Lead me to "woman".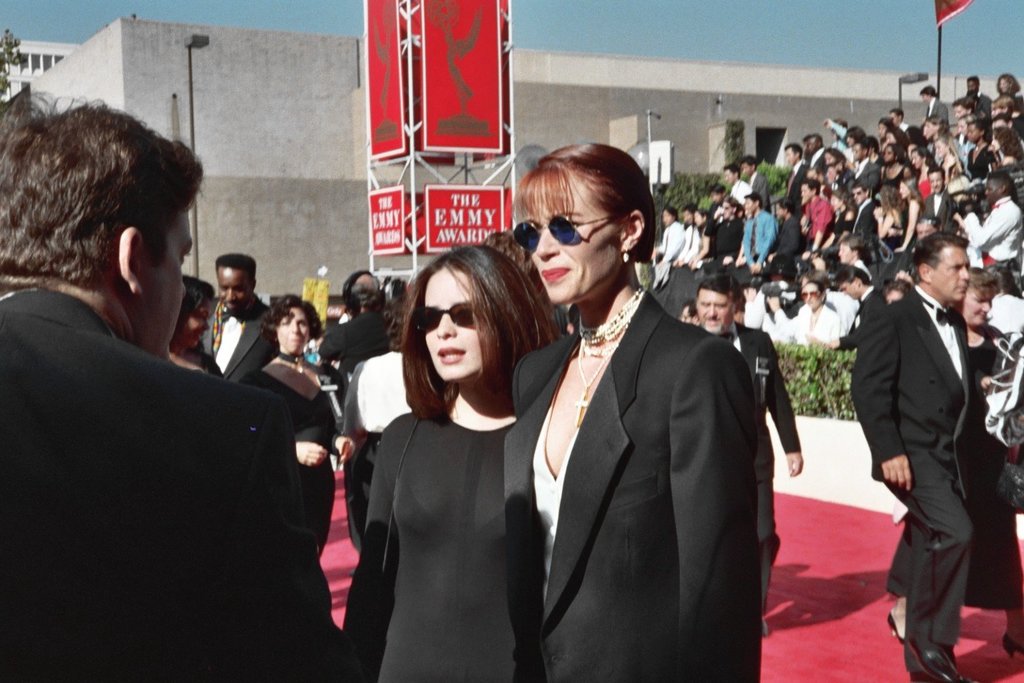
Lead to {"x1": 883, "y1": 124, "x2": 907, "y2": 145}.
